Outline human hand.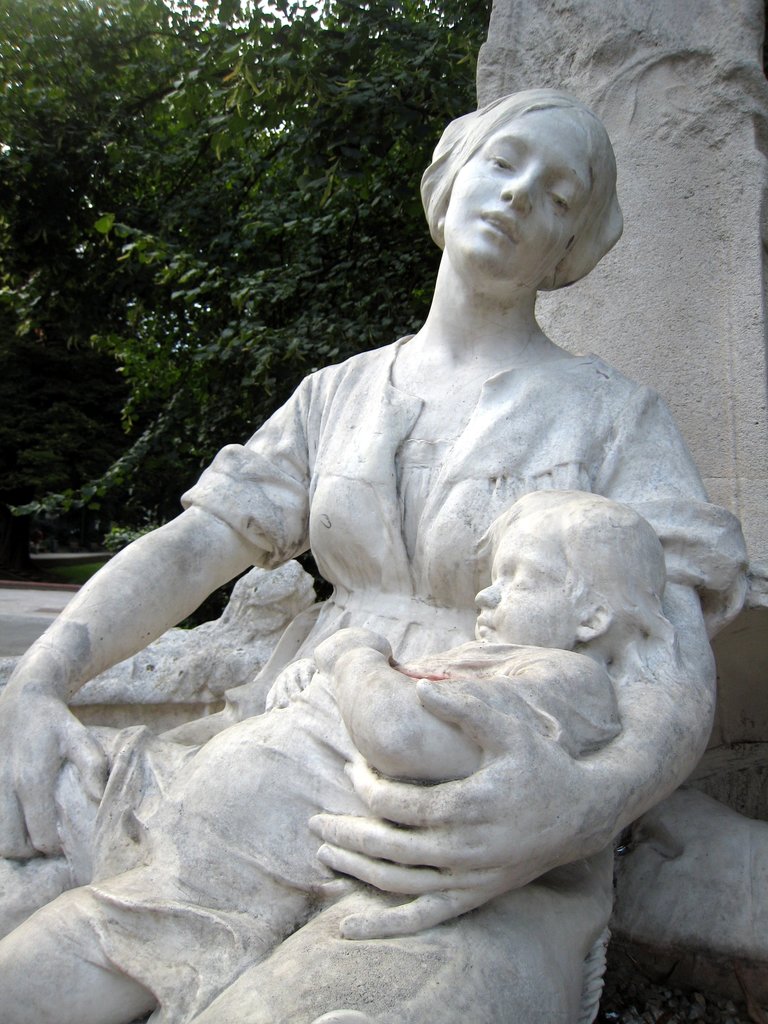
Outline: {"x1": 263, "y1": 652, "x2": 319, "y2": 708}.
